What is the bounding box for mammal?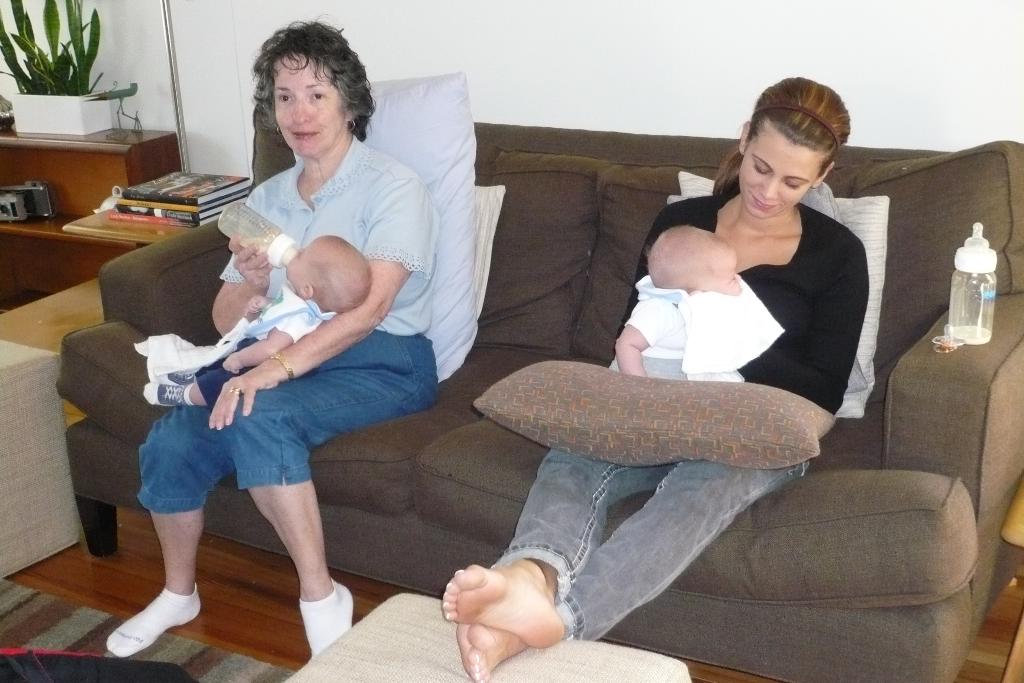
<bbox>442, 70, 872, 682</bbox>.
